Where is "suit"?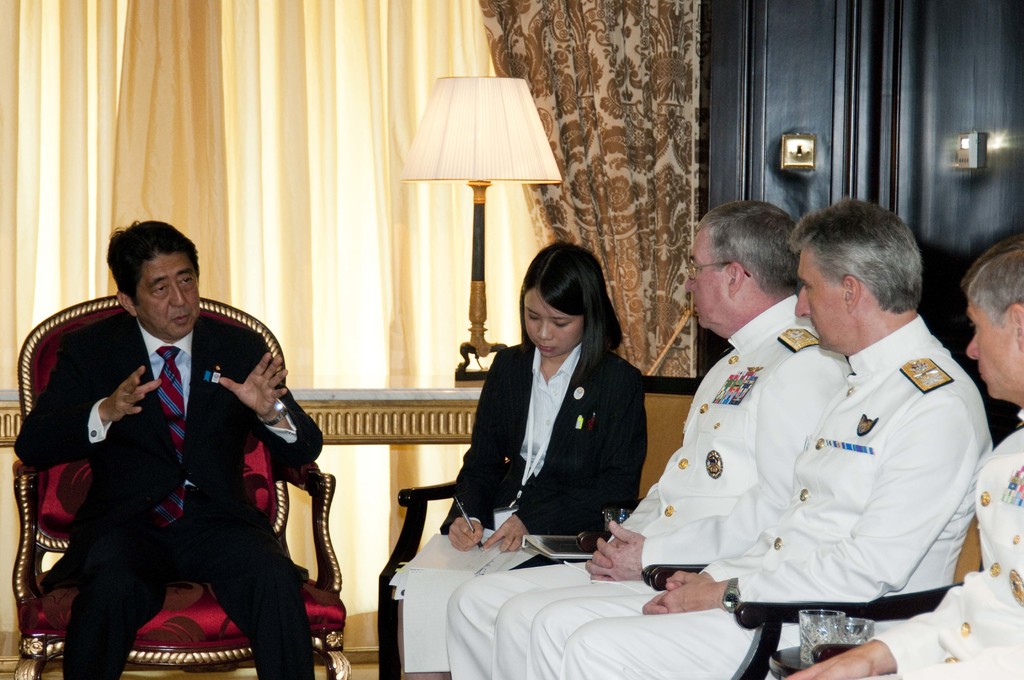
select_region(16, 232, 314, 679).
